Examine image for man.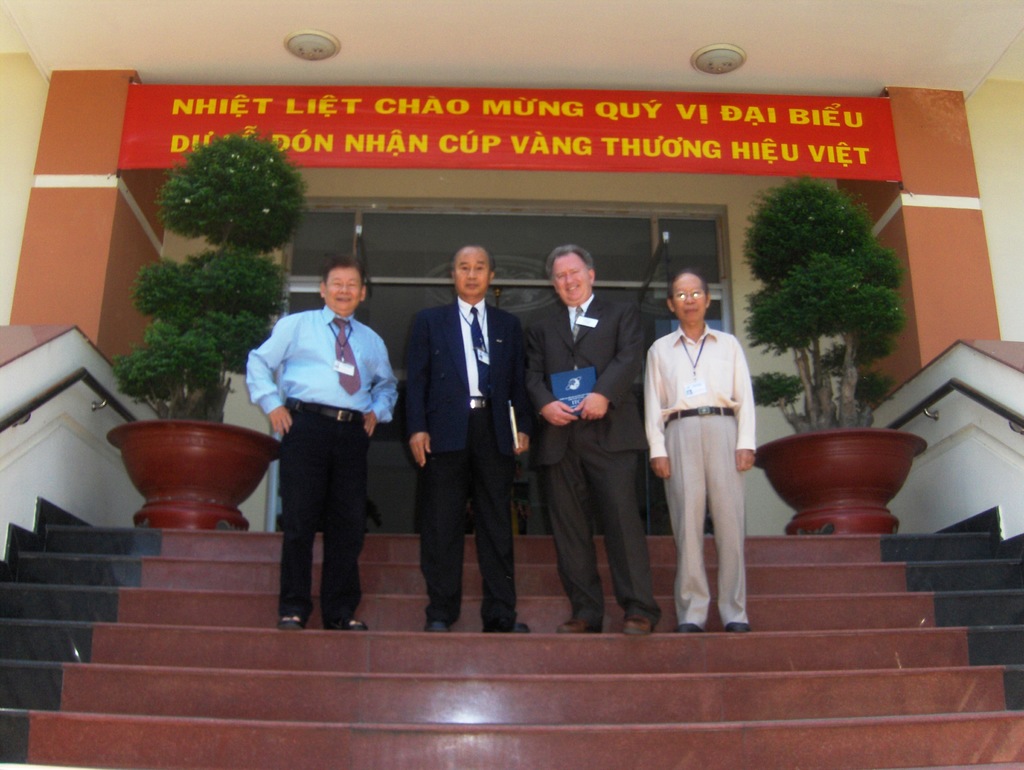
Examination result: left=399, top=243, right=526, bottom=633.
